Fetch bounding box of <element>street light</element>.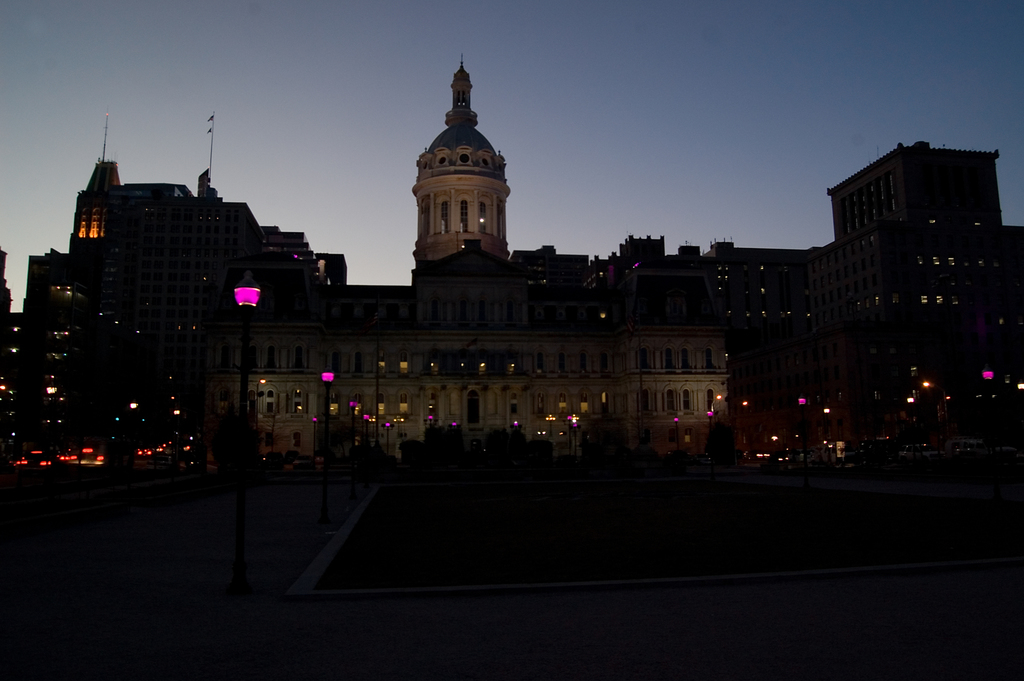
Bbox: 321:368:336:479.
